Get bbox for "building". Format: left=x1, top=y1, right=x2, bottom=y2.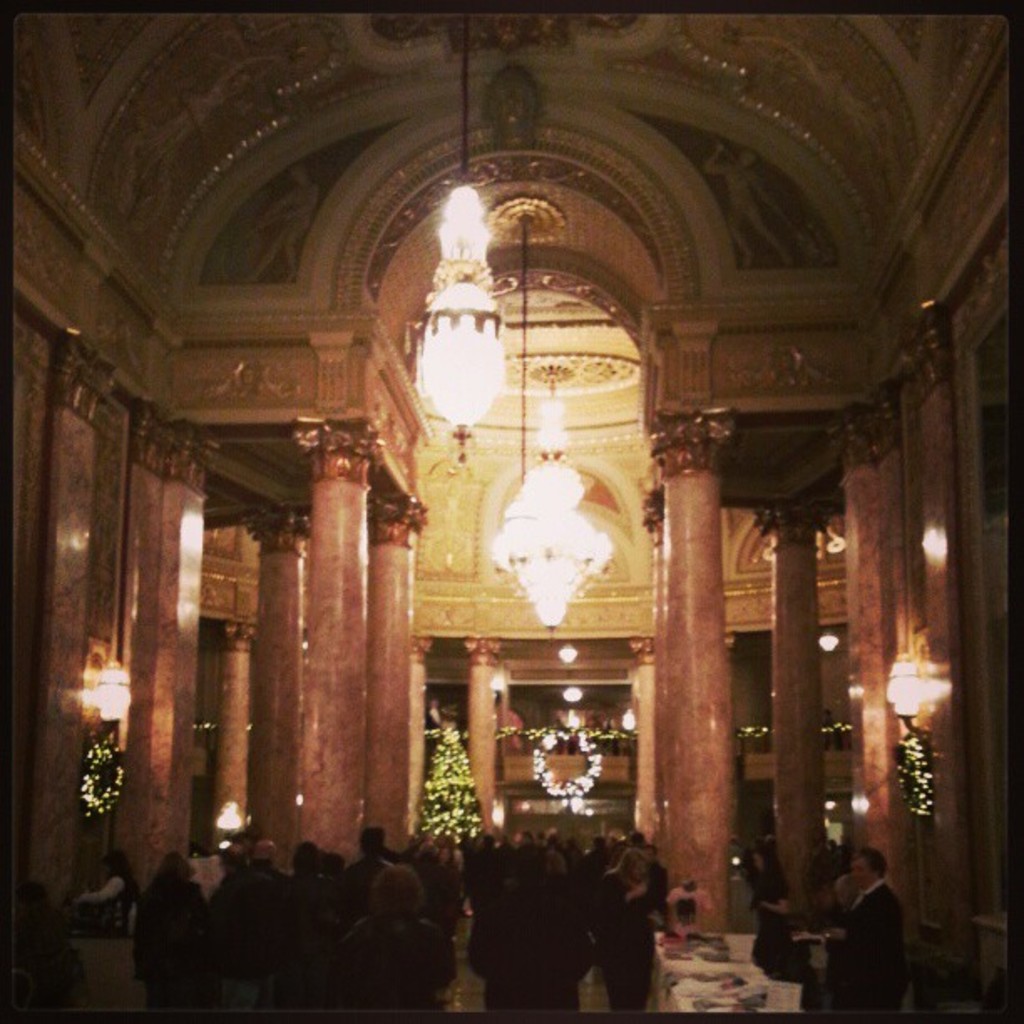
left=0, top=0, right=1022, bottom=1022.
